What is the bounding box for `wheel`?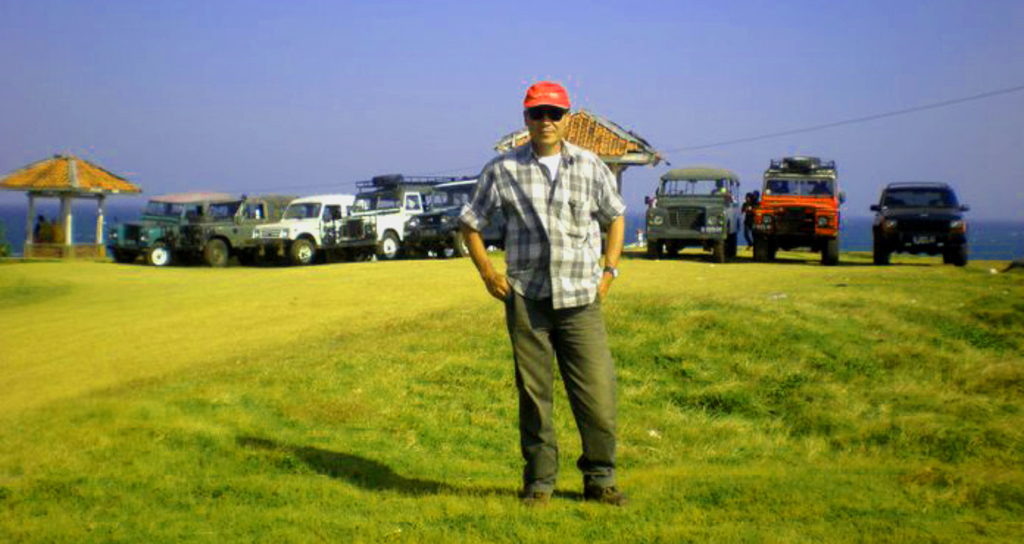
749, 234, 765, 260.
